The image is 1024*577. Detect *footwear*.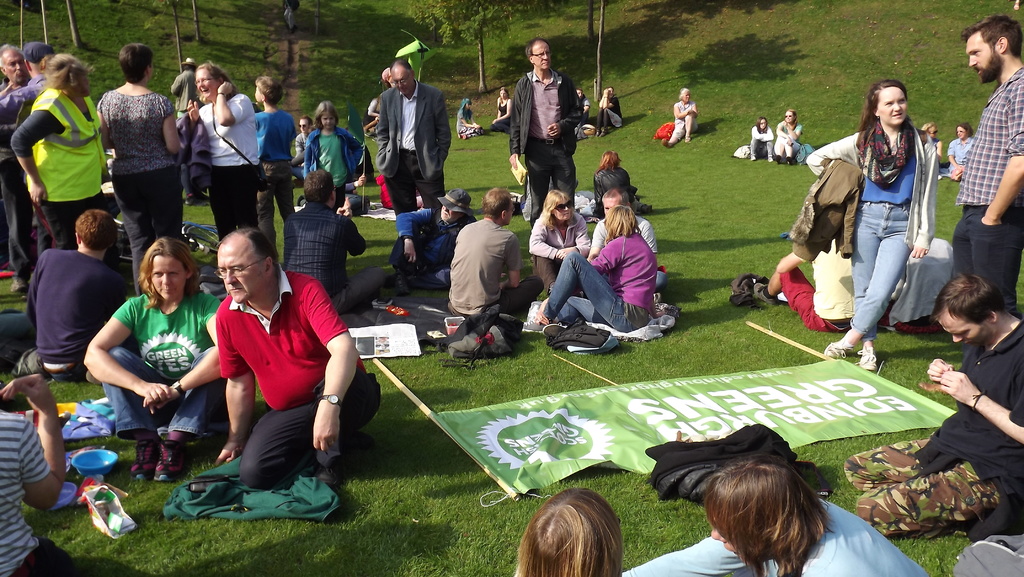
Detection: (left=151, top=439, right=188, bottom=482).
